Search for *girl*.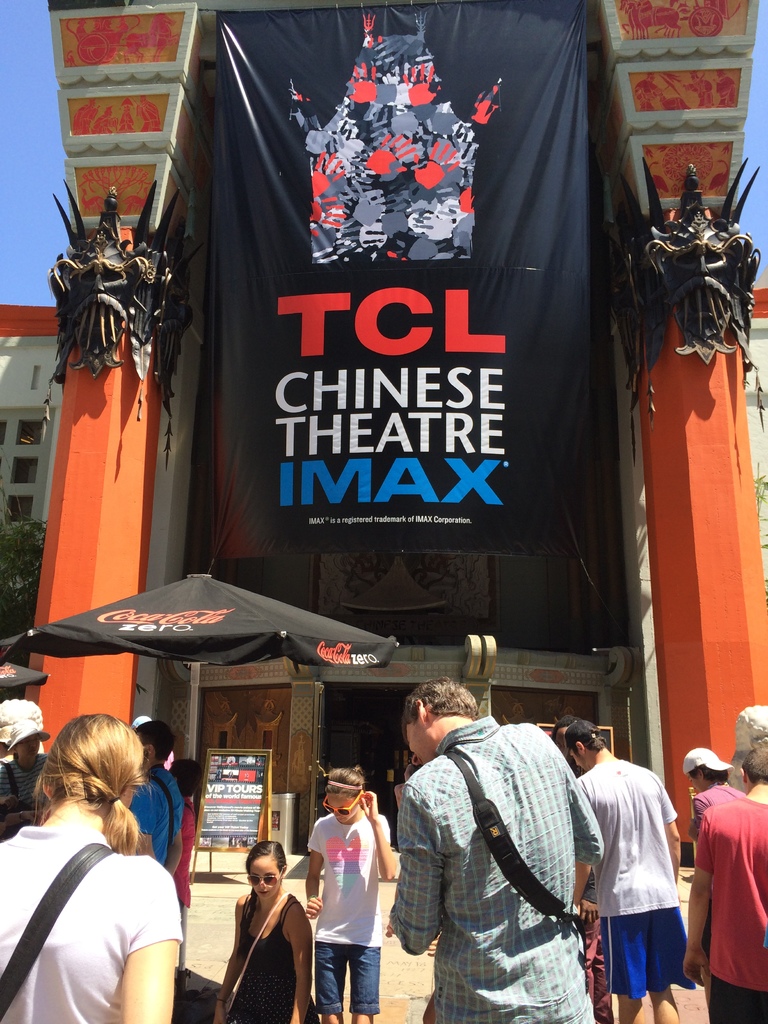
Found at <region>0, 715, 184, 1023</region>.
